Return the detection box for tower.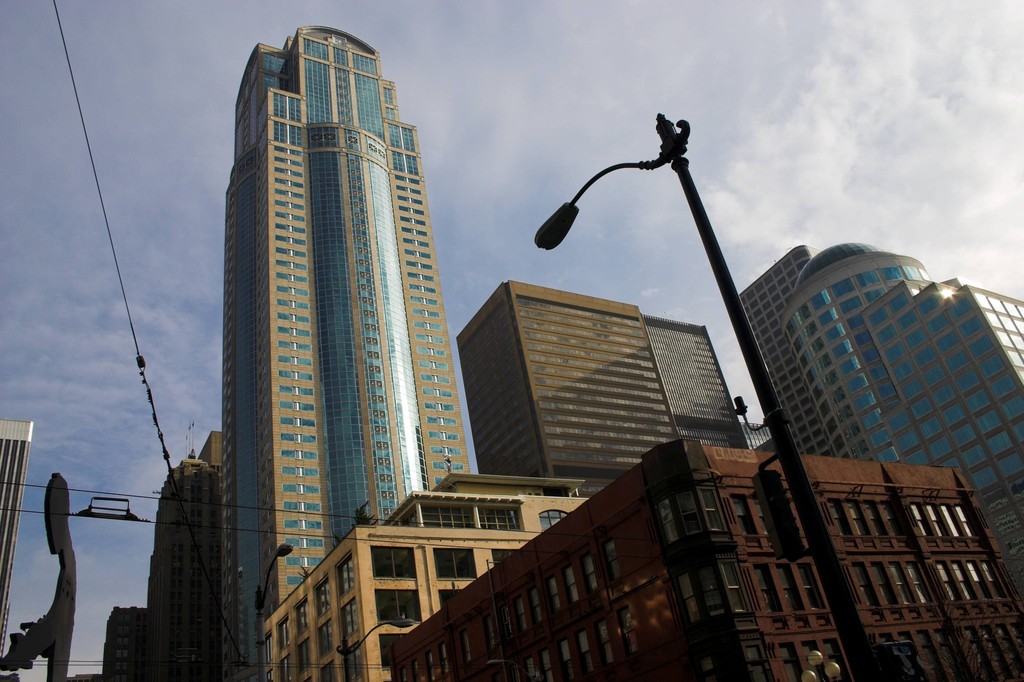
x1=458 y1=280 x2=746 y2=482.
